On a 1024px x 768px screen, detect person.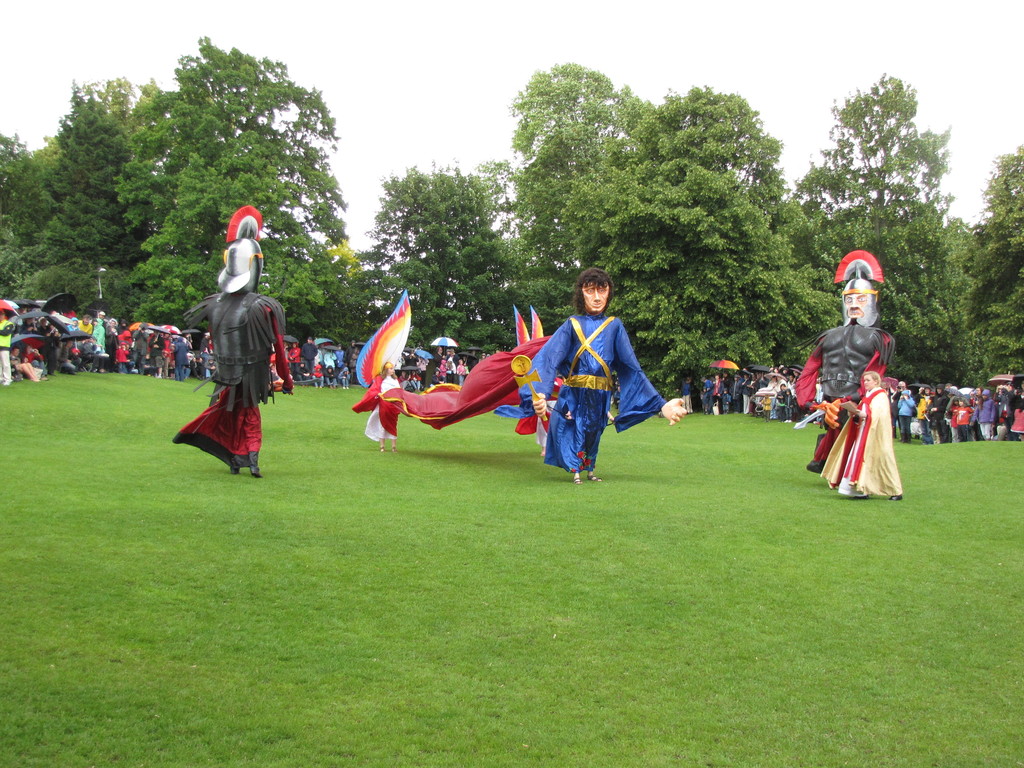
locate(402, 349, 419, 374).
